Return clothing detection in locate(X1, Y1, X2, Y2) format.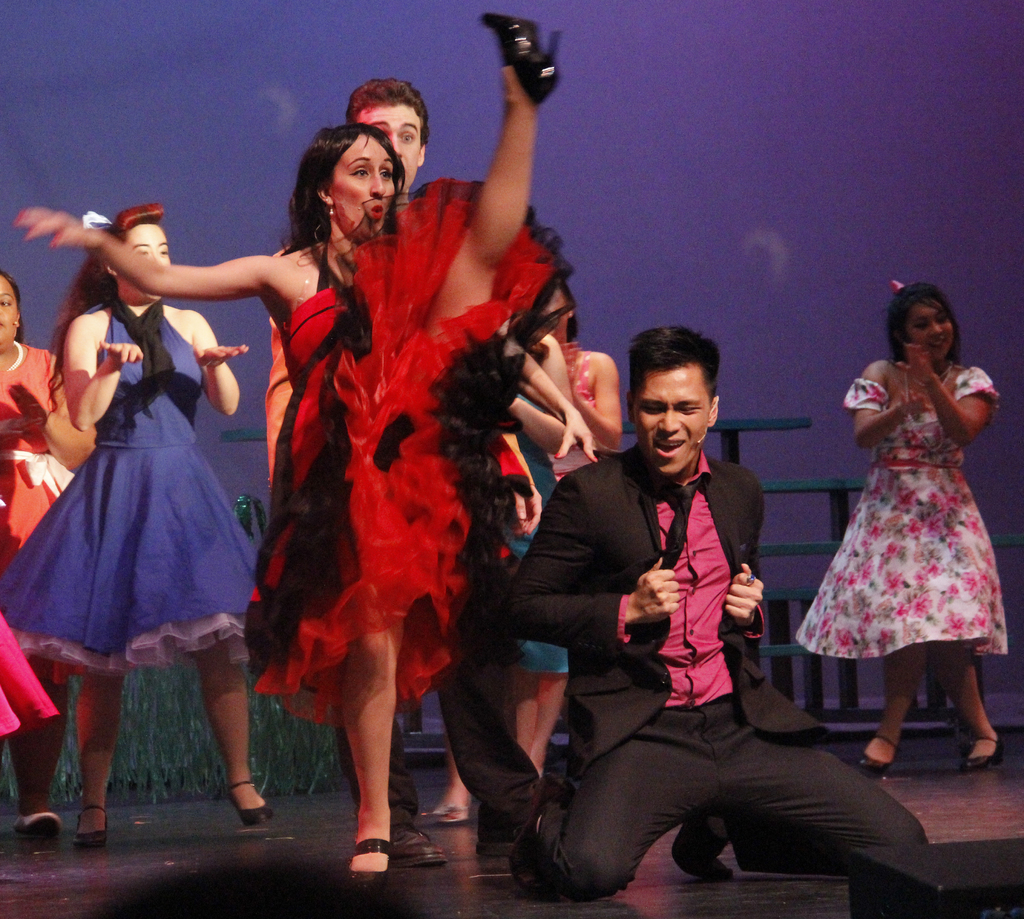
locate(7, 339, 121, 747).
